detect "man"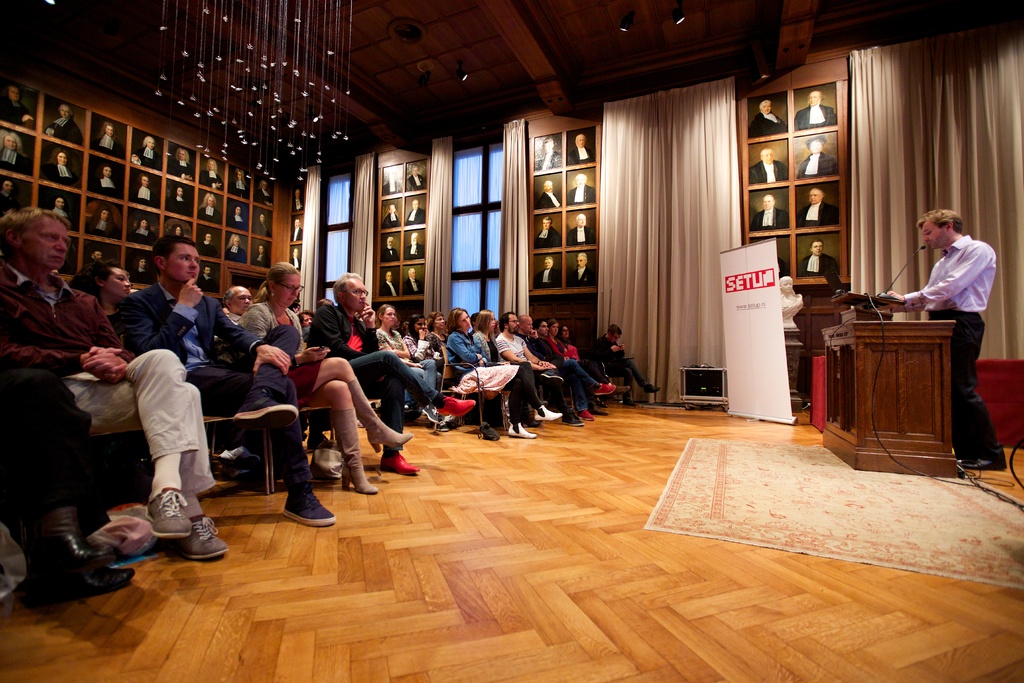
BBox(110, 230, 340, 528)
